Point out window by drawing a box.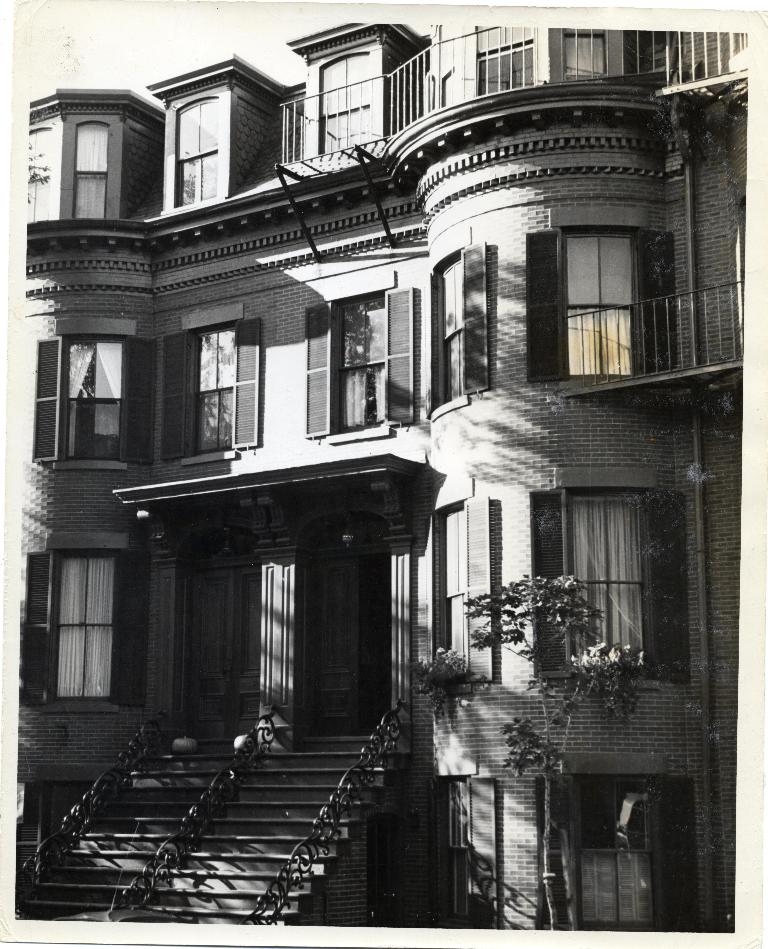
BBox(70, 121, 104, 218).
